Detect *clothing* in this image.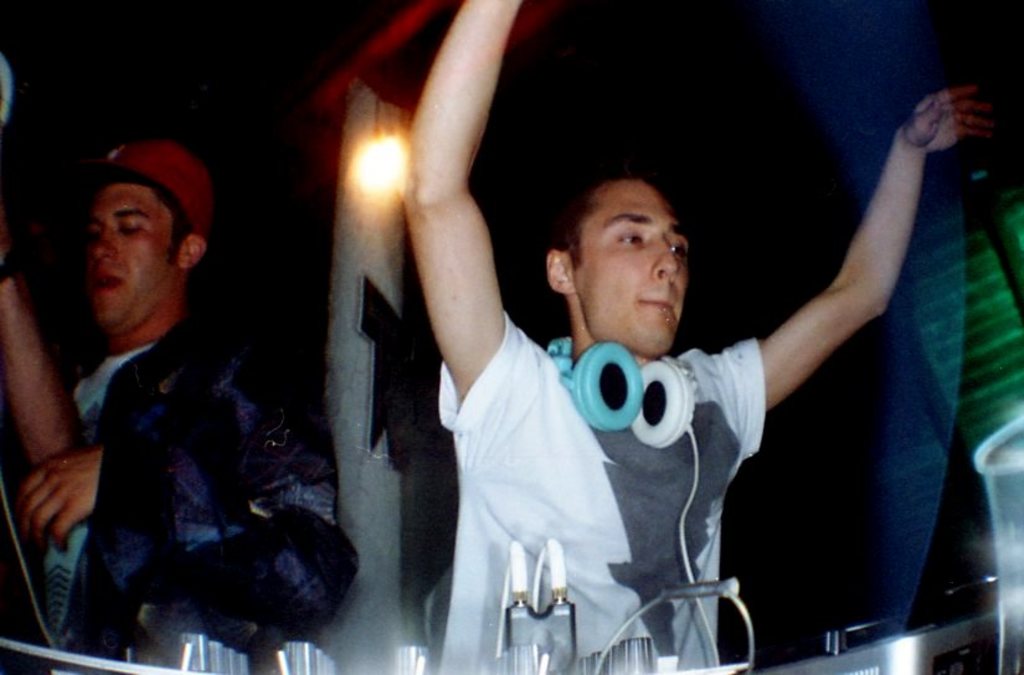
Detection: 441:331:765:674.
